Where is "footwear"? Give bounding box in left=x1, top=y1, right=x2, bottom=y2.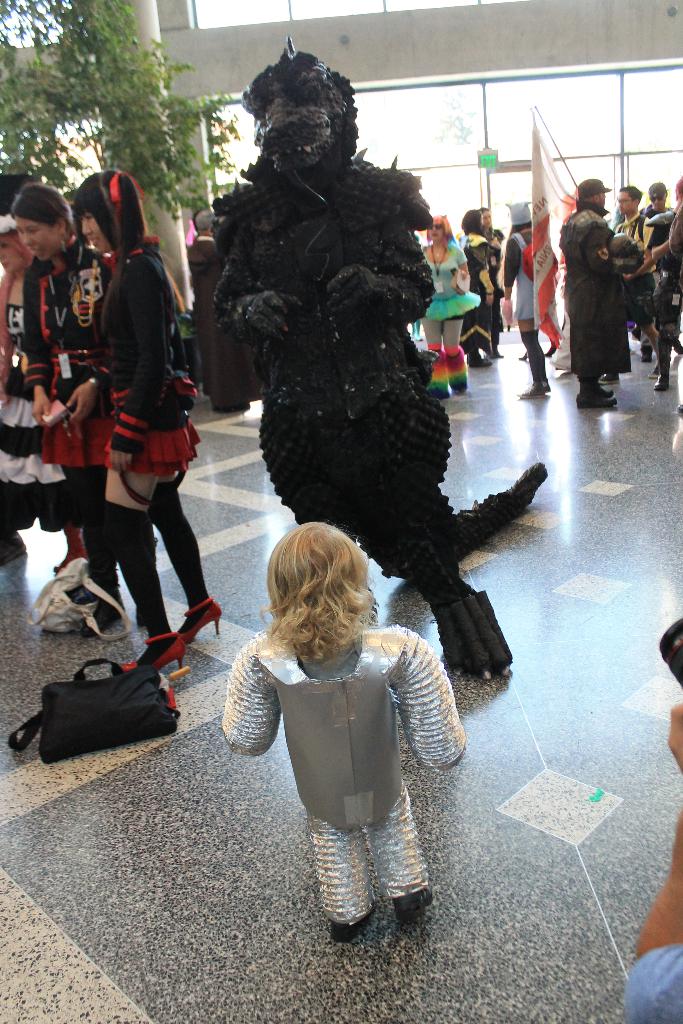
left=575, top=387, right=620, bottom=408.
